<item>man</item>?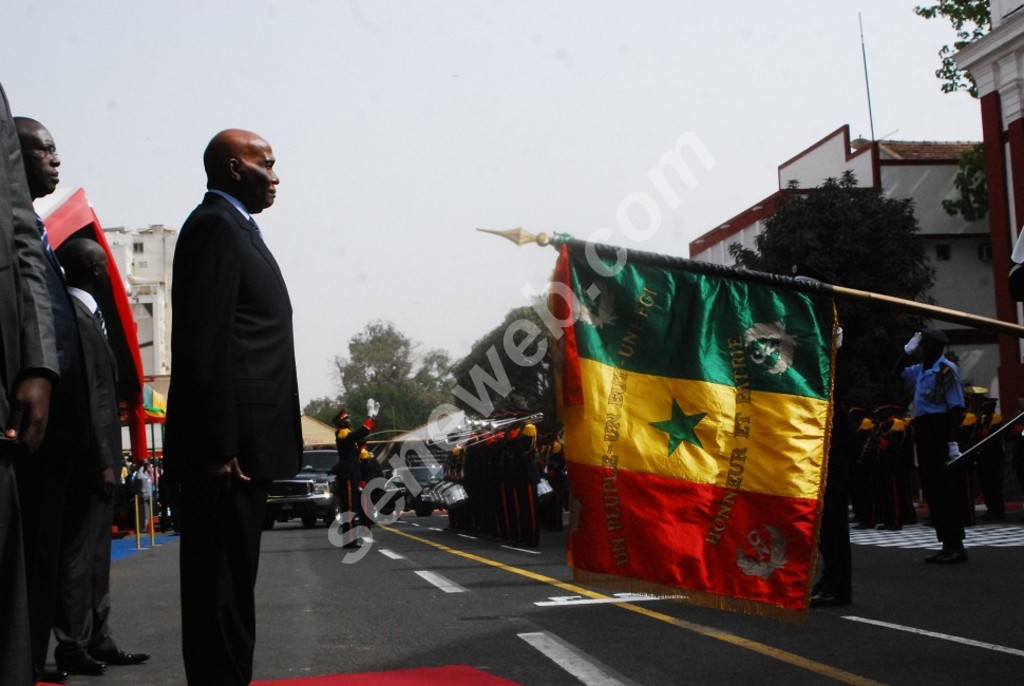
[63,234,143,671]
